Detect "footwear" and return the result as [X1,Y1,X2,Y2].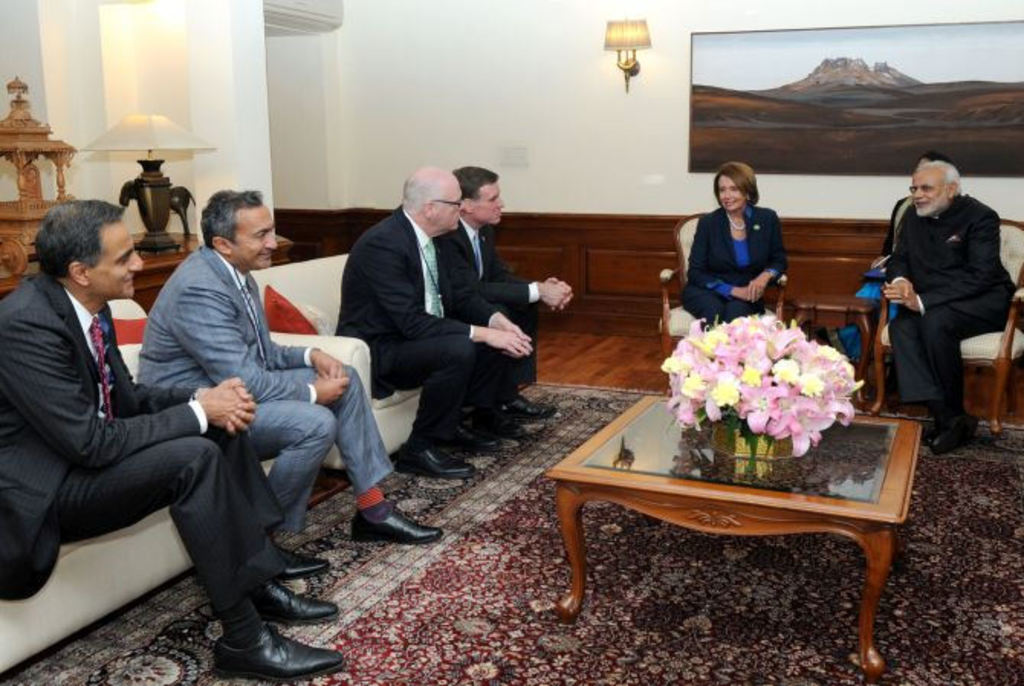
[439,422,494,445].
